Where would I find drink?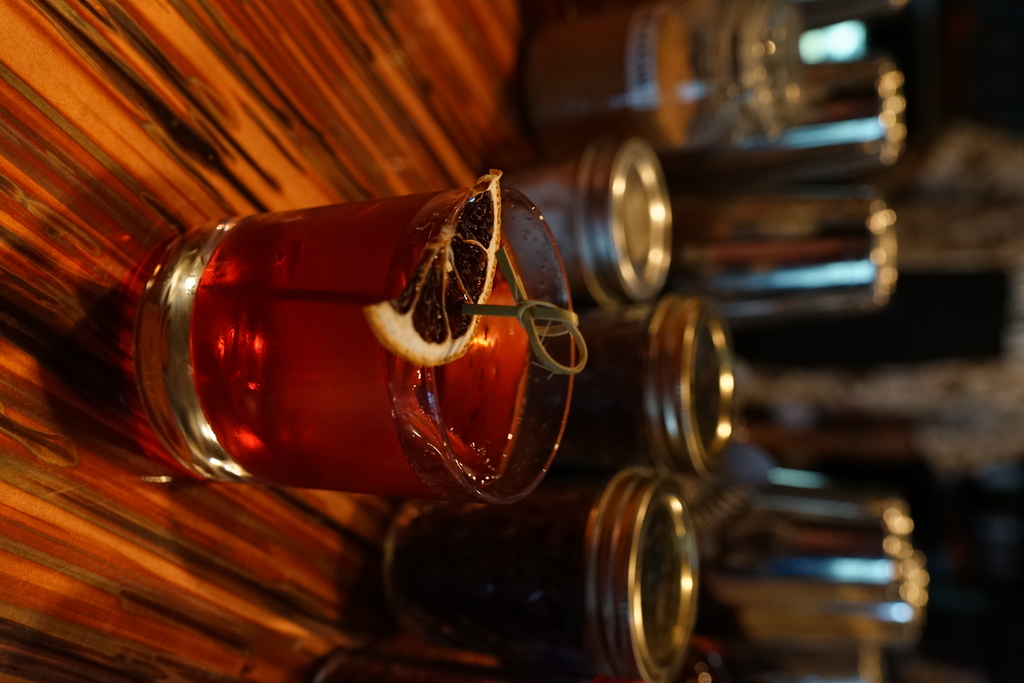
At l=159, t=167, r=611, b=532.
